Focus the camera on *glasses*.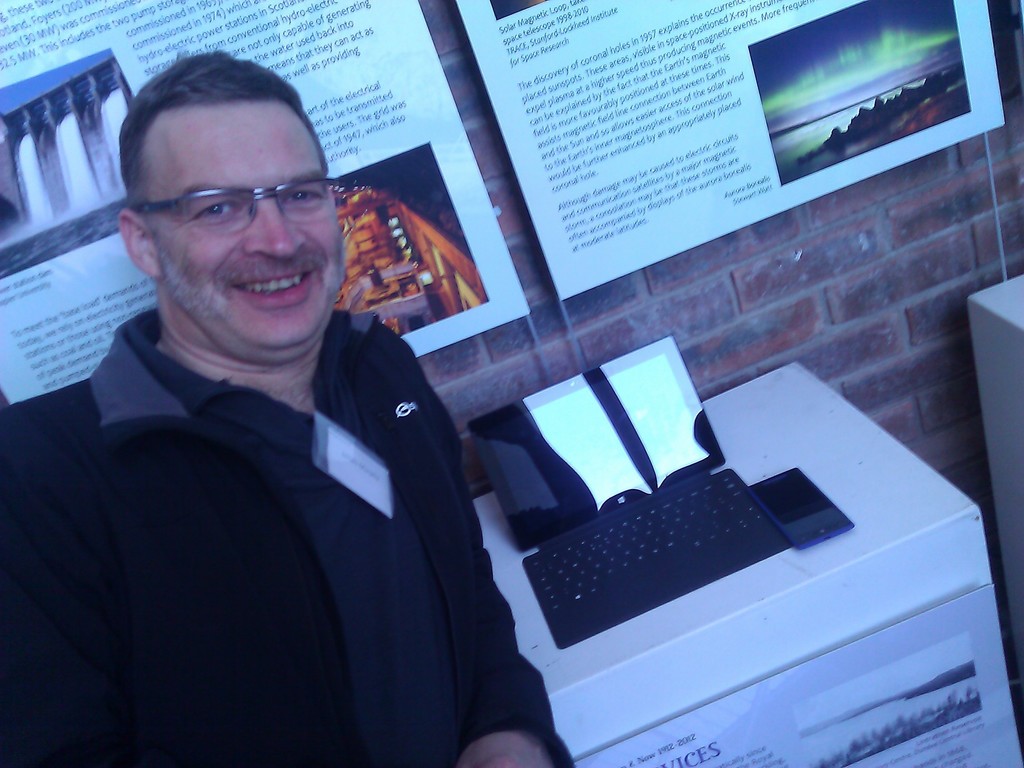
Focus region: x1=129, y1=157, x2=325, y2=237.
